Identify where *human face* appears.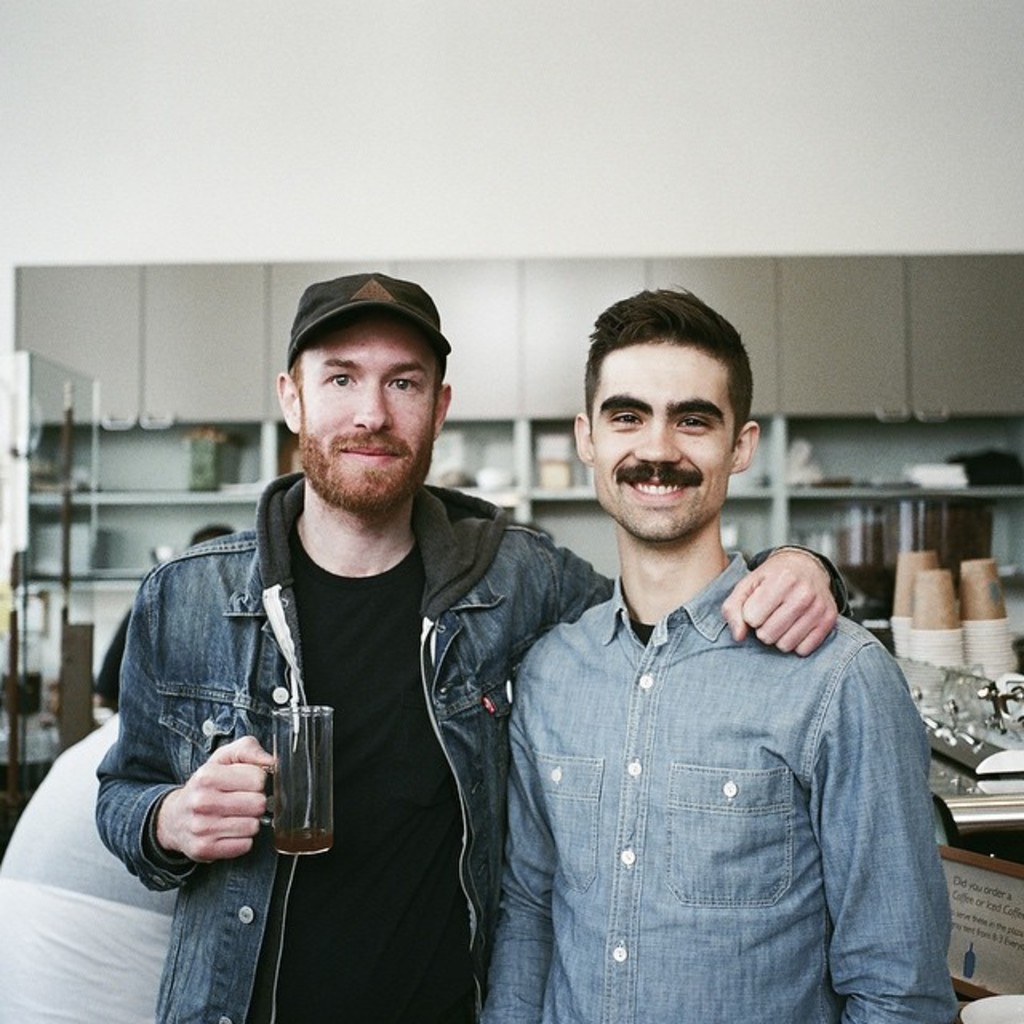
Appears at 582, 342, 738, 533.
